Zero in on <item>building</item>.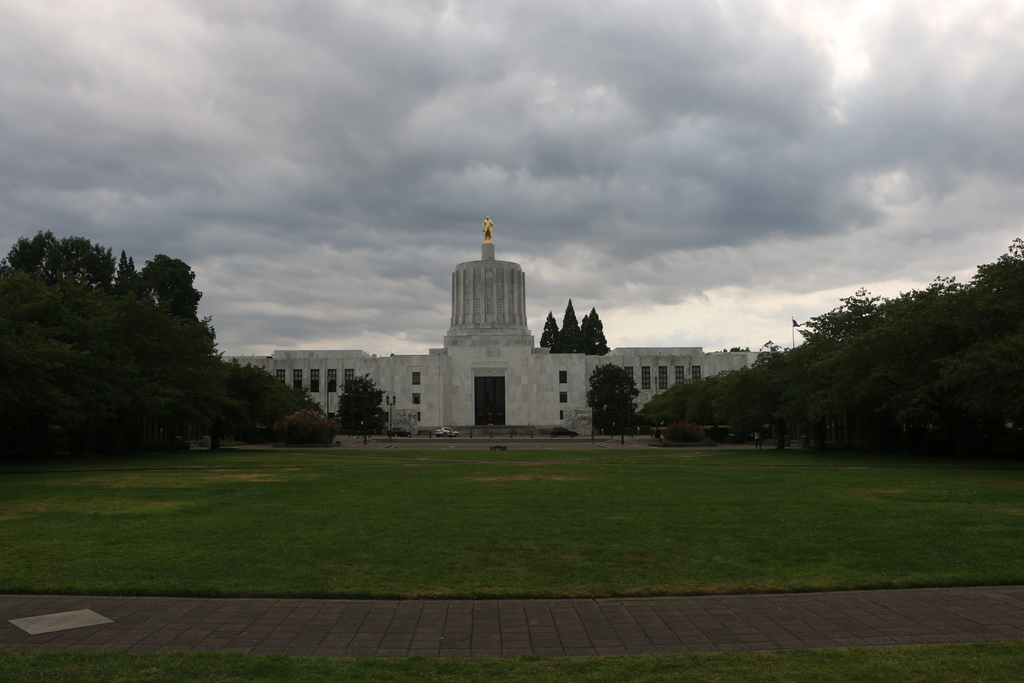
Zeroed in: (221, 224, 788, 438).
